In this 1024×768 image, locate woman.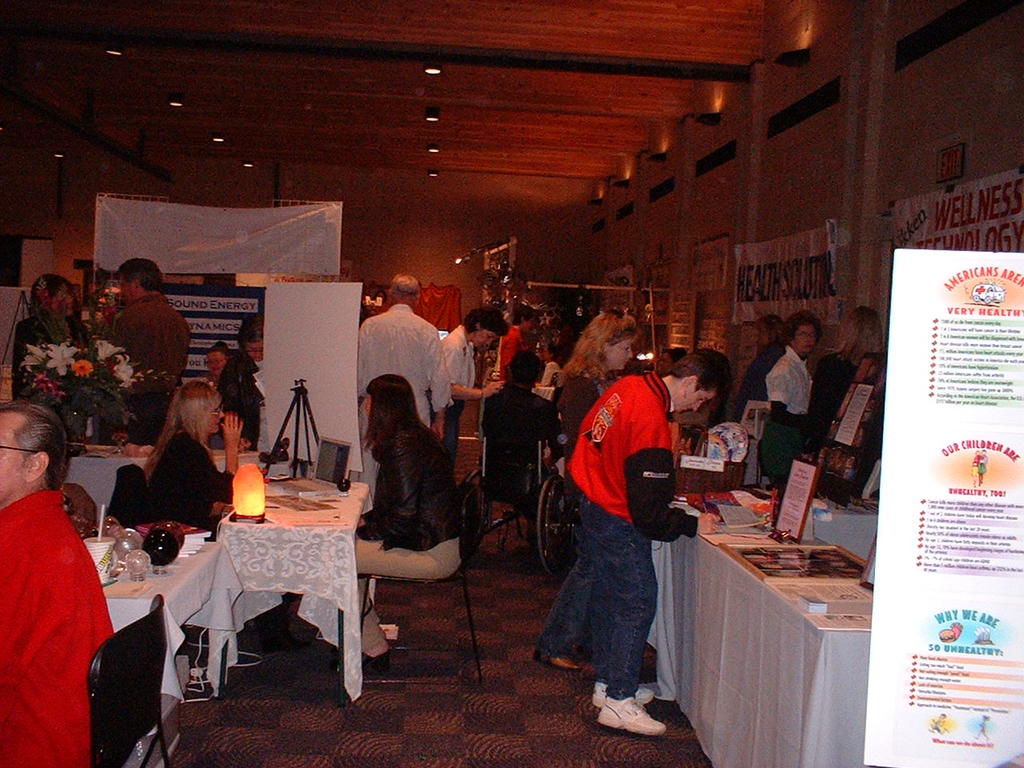
Bounding box: bbox=(534, 309, 642, 670).
